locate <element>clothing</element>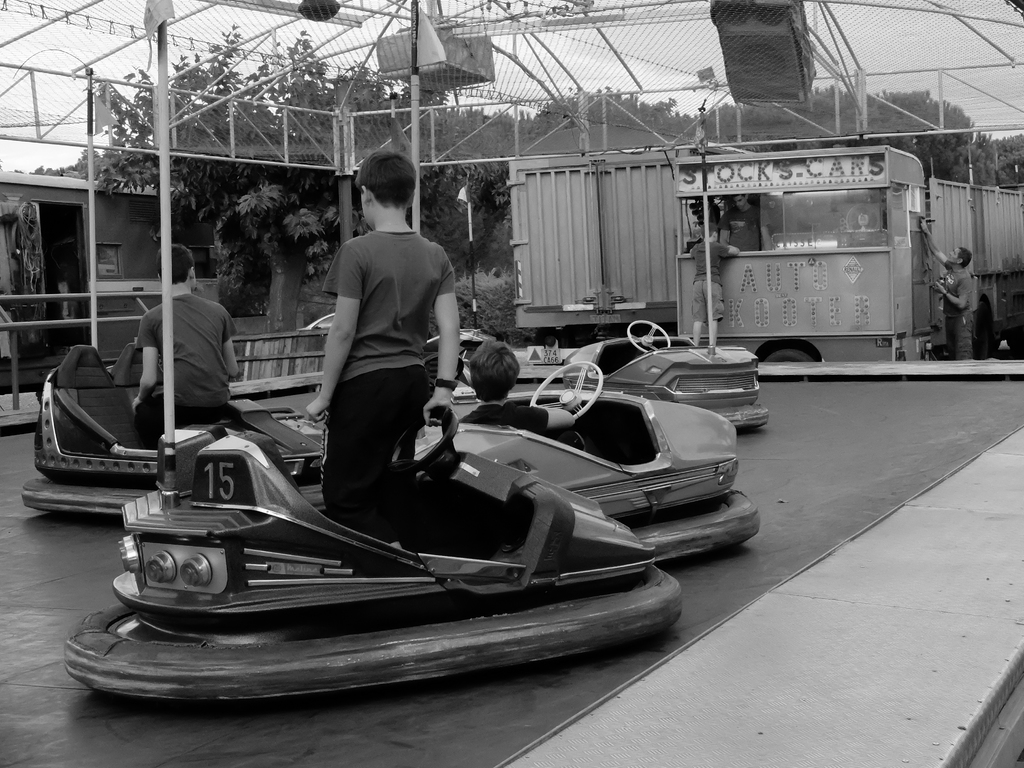
317 233 457 531
